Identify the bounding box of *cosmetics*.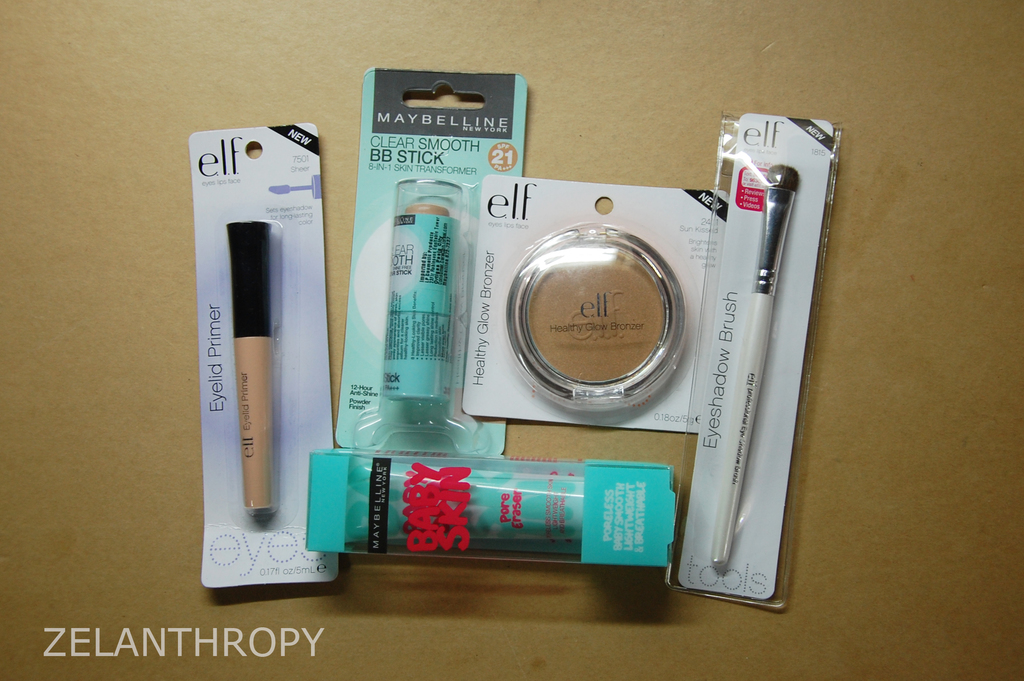
left=460, top=174, right=726, bottom=437.
